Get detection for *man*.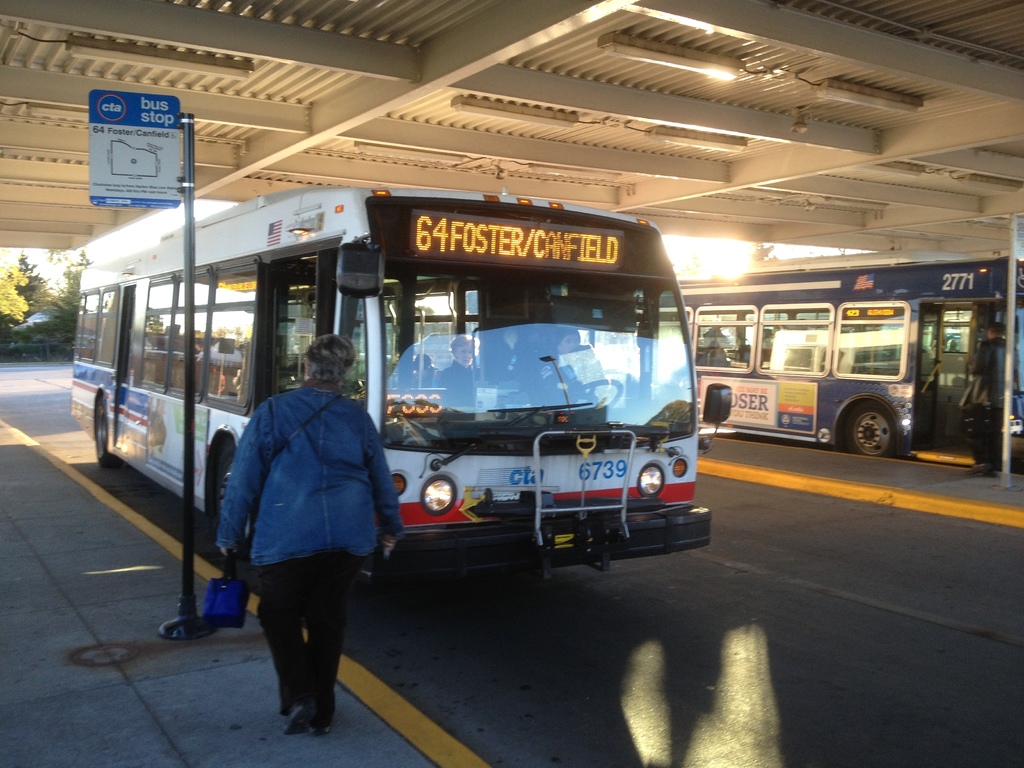
Detection: rect(964, 322, 1018, 475).
